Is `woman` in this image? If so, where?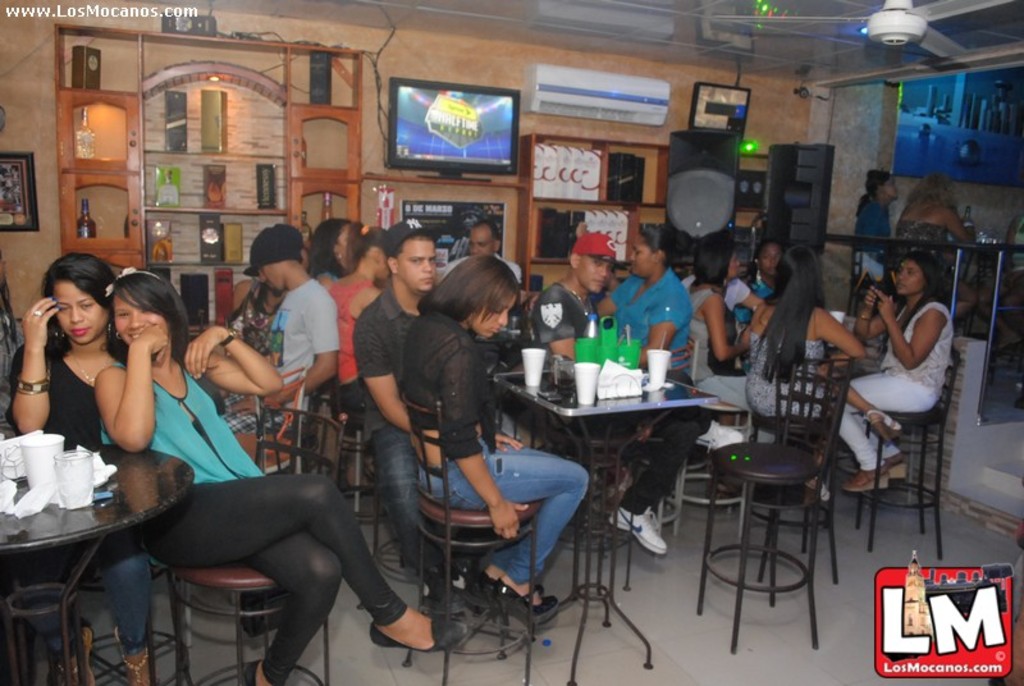
Yes, at locate(311, 219, 370, 292).
